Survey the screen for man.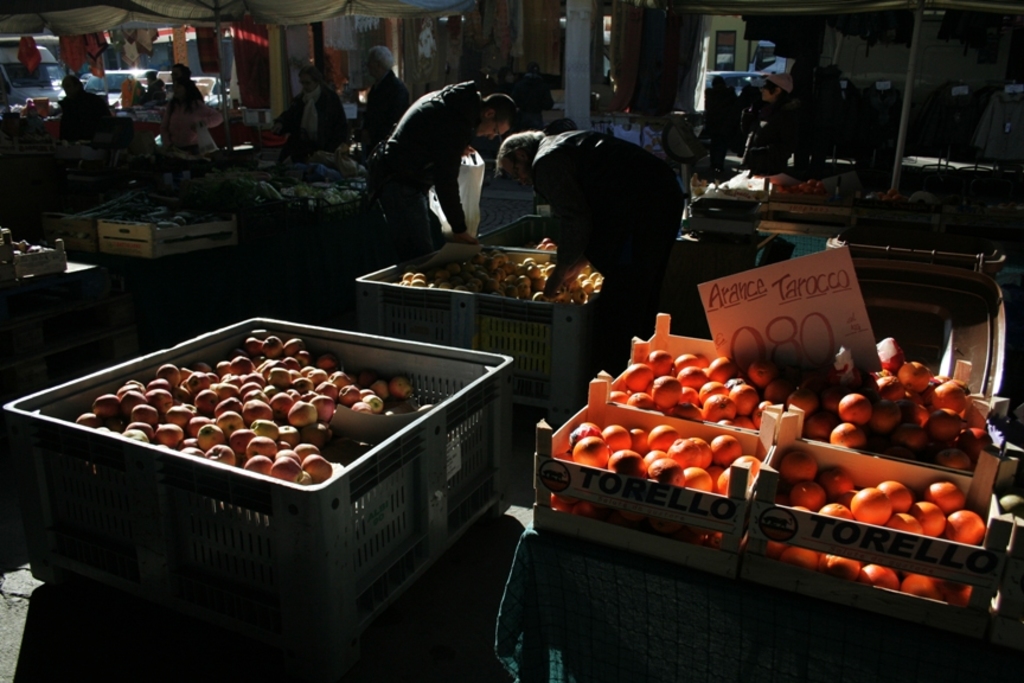
Survey found: box=[166, 64, 207, 141].
